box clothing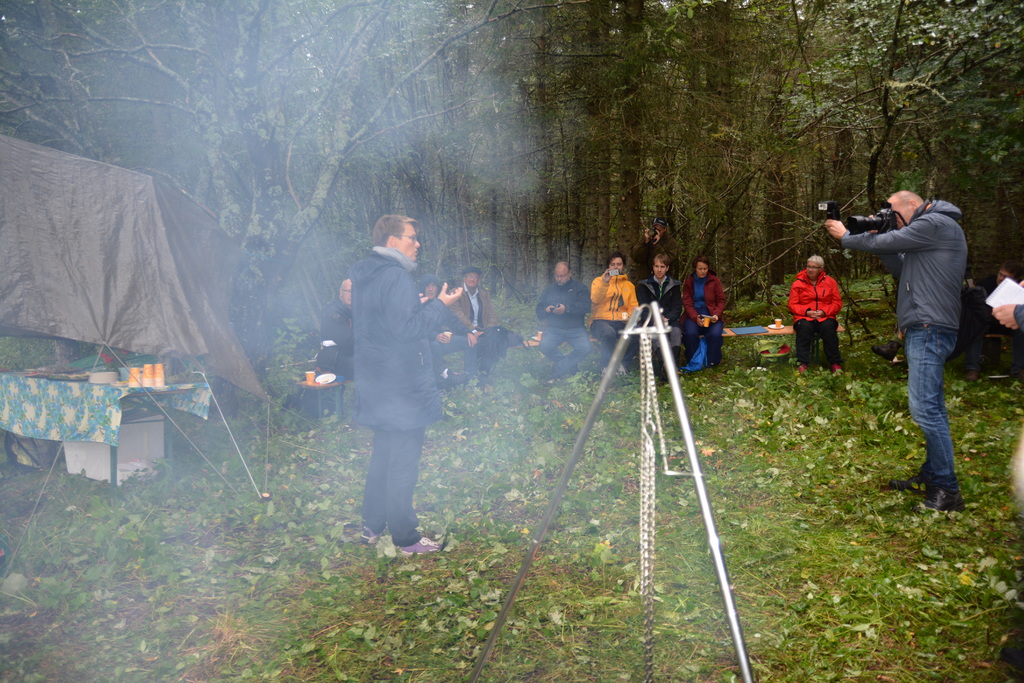
<region>786, 267, 840, 361</region>
